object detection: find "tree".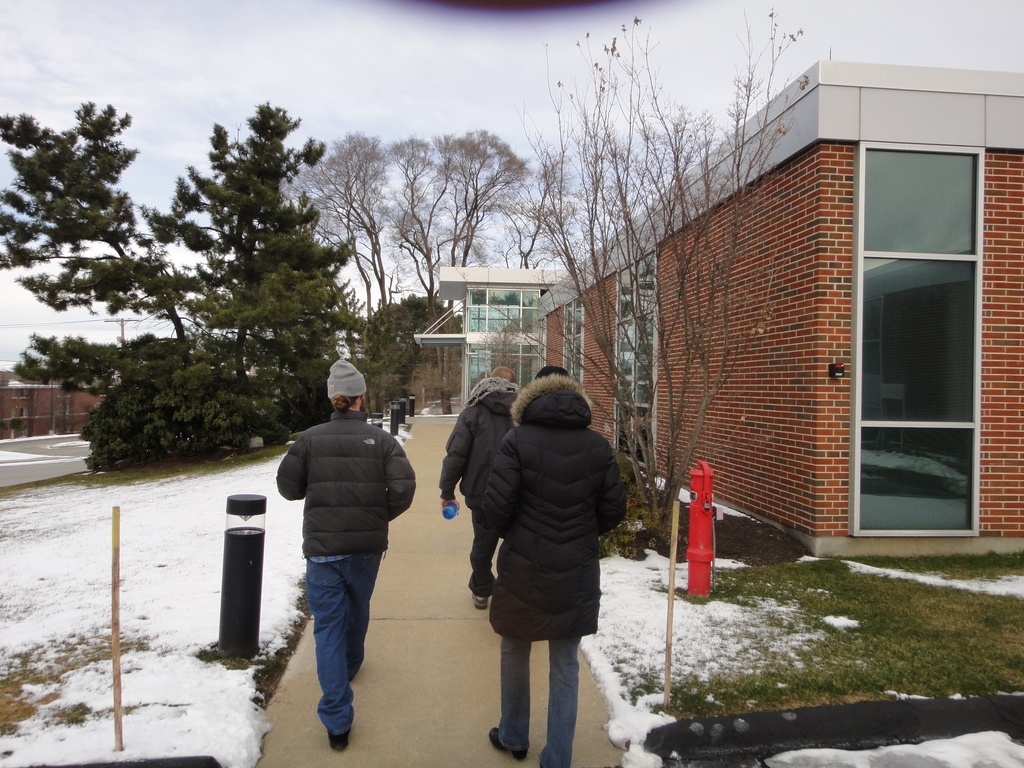
left=0, top=95, right=193, bottom=343.
